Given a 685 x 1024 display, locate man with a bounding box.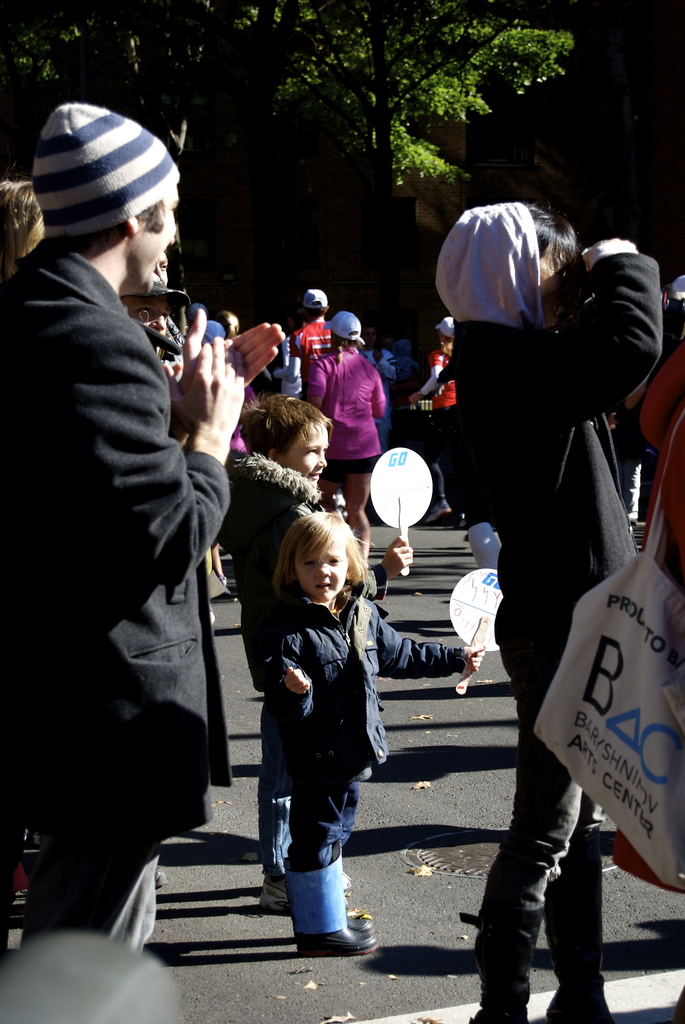
Located: (left=273, top=288, right=333, bottom=394).
